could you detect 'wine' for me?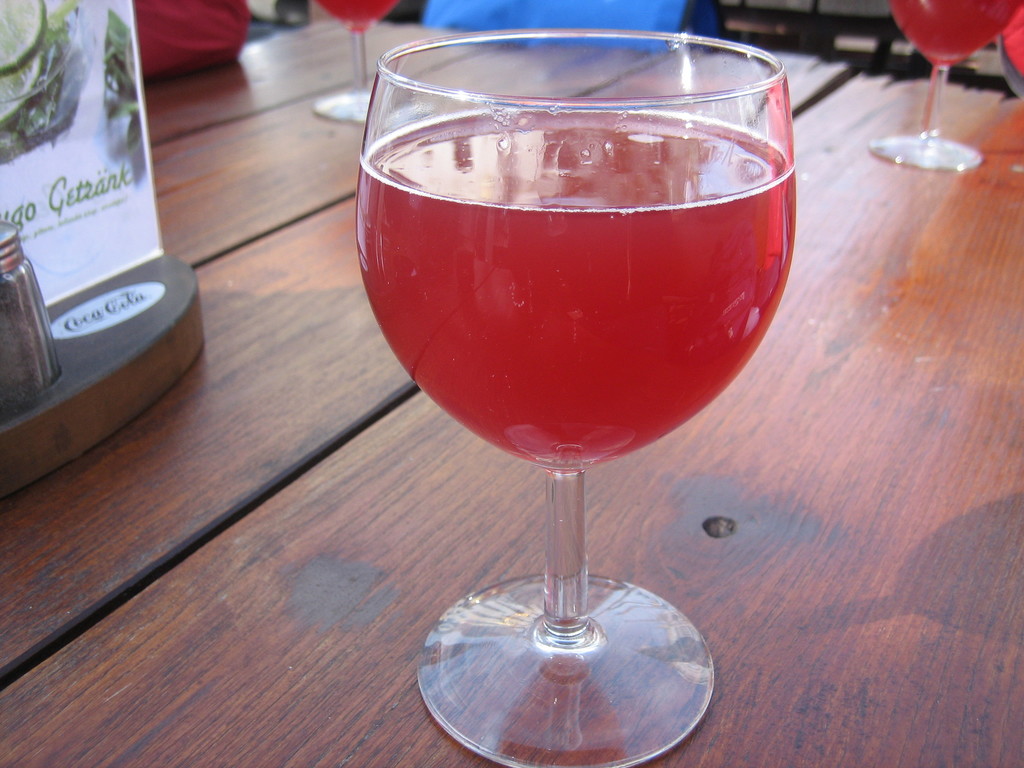
Detection result: (left=890, top=0, right=1021, bottom=69).
